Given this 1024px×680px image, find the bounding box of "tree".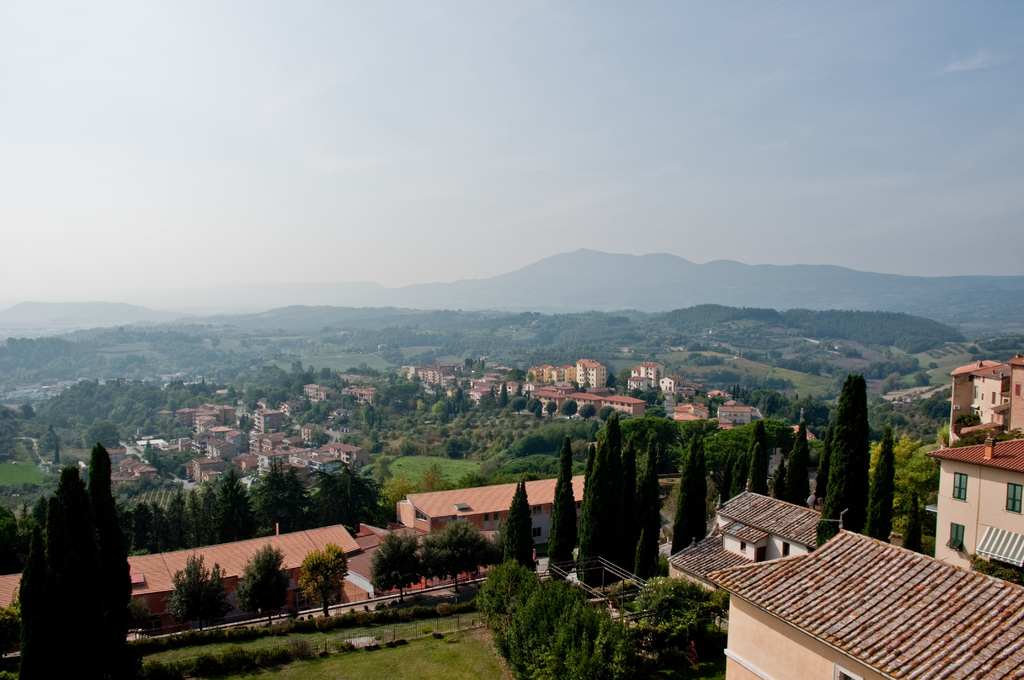
x1=806, y1=371, x2=864, y2=531.
